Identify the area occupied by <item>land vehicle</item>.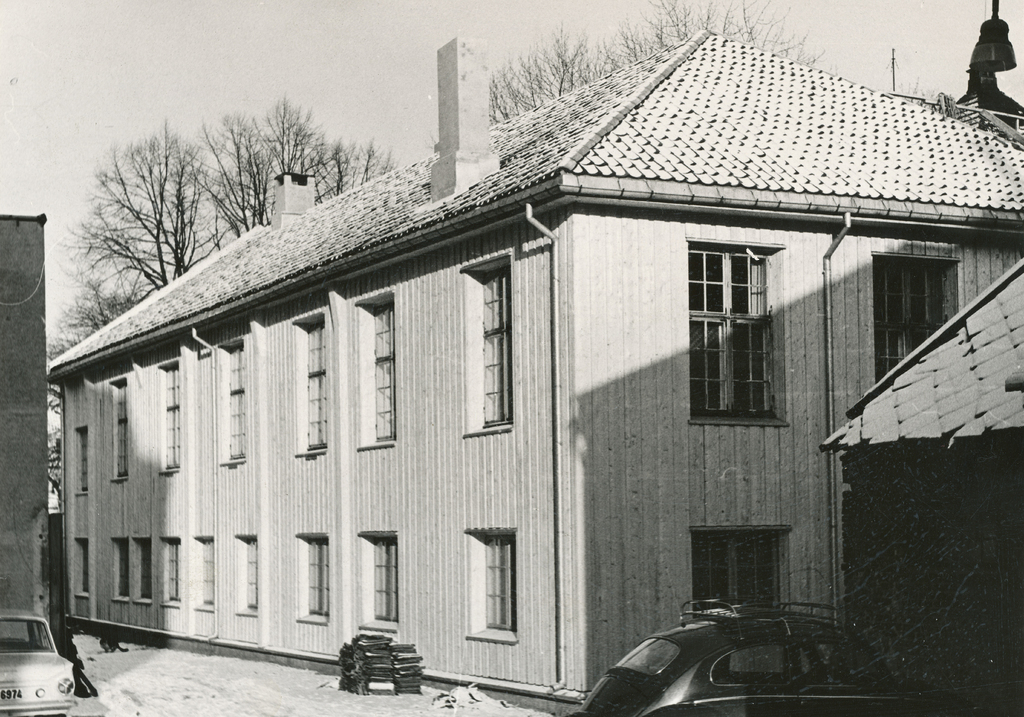
Area: crop(0, 605, 79, 716).
